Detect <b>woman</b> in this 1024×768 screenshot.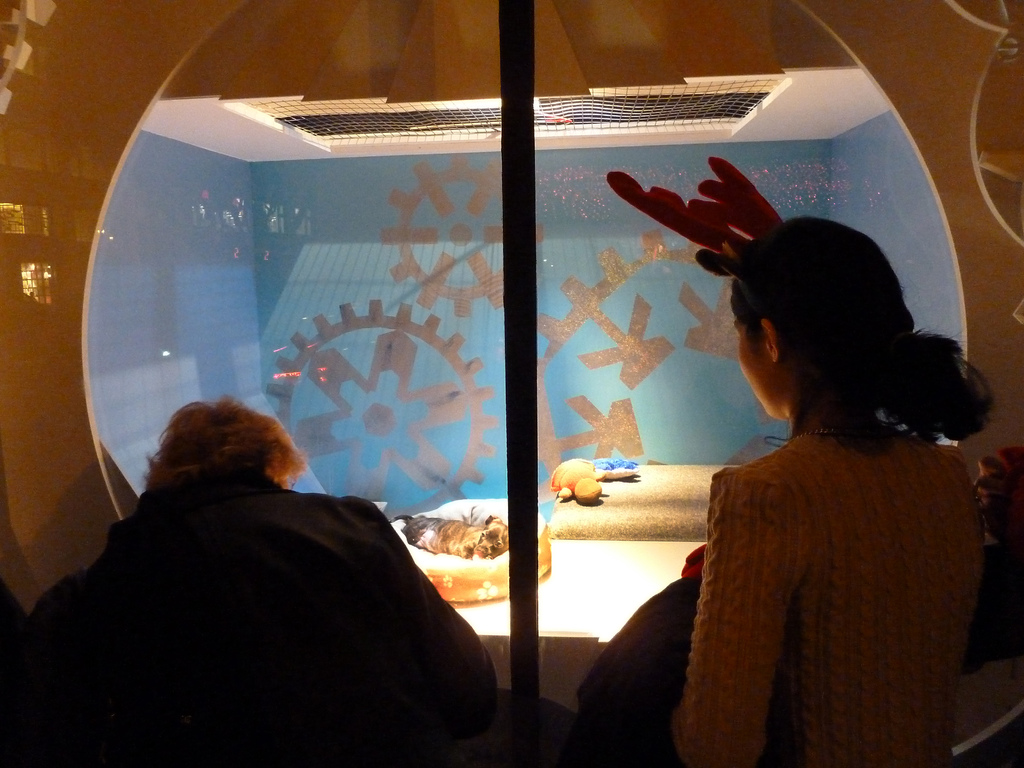
Detection: 597,269,990,755.
